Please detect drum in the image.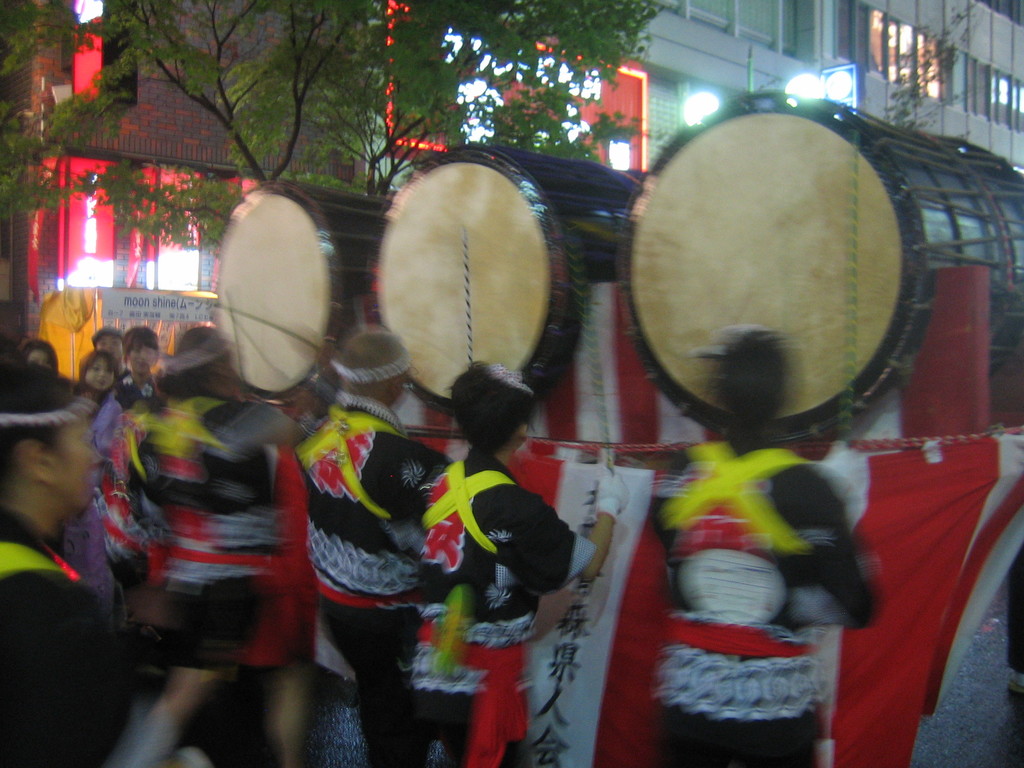
(214,177,388,404).
